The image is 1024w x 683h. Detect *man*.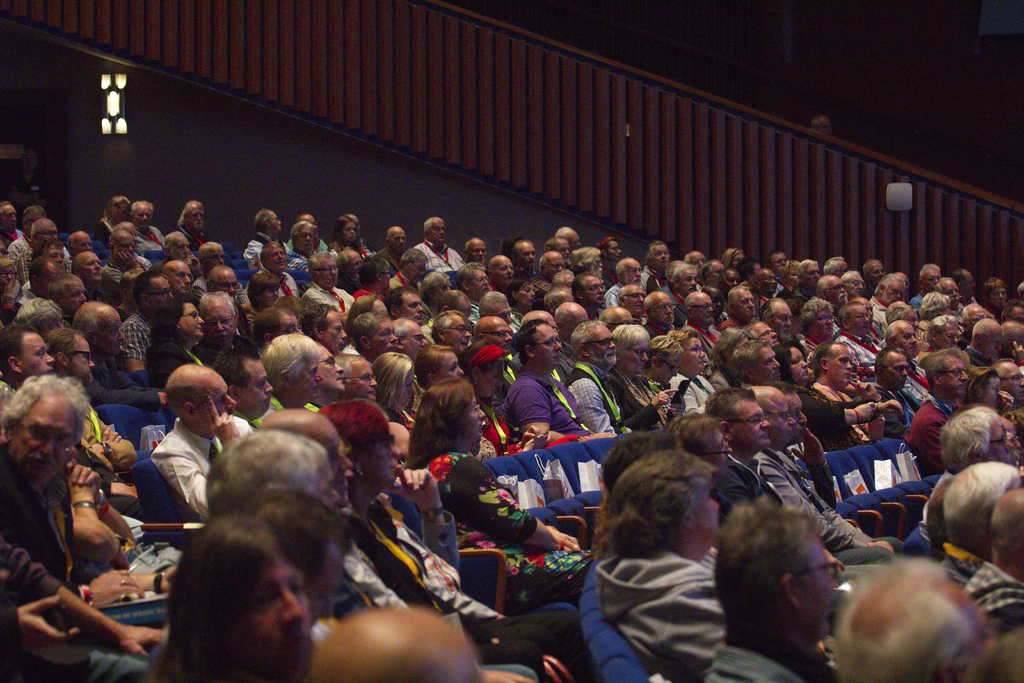
Detection: 122, 372, 236, 545.
